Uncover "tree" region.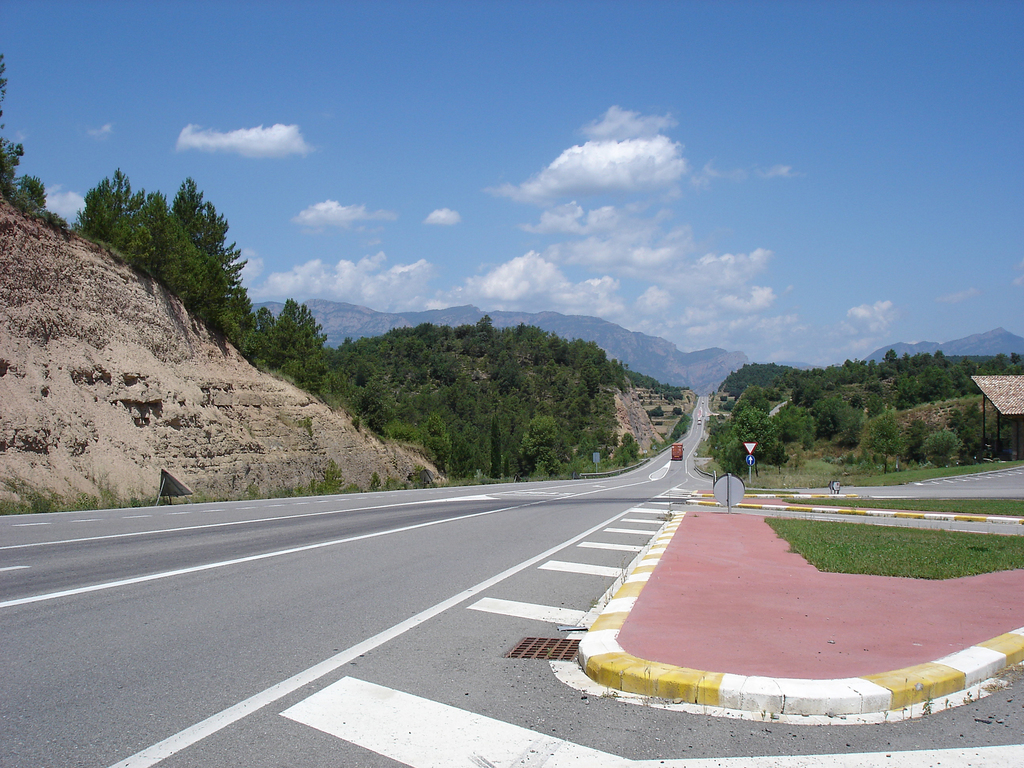
Uncovered: (left=80, top=177, right=684, bottom=479).
